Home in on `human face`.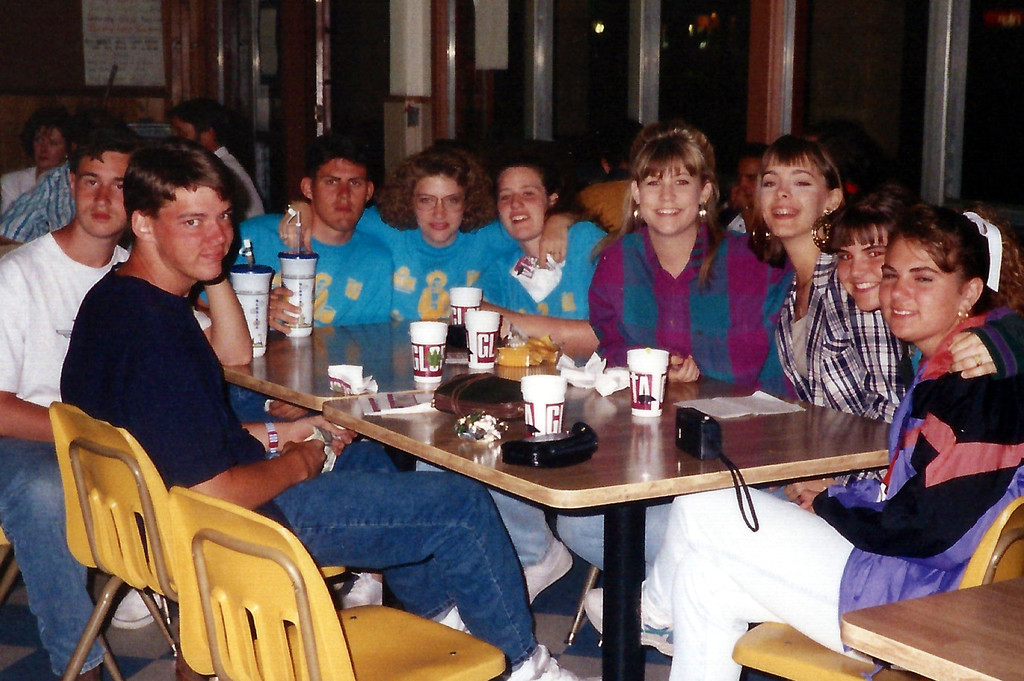
Homed in at (x1=168, y1=117, x2=199, y2=152).
